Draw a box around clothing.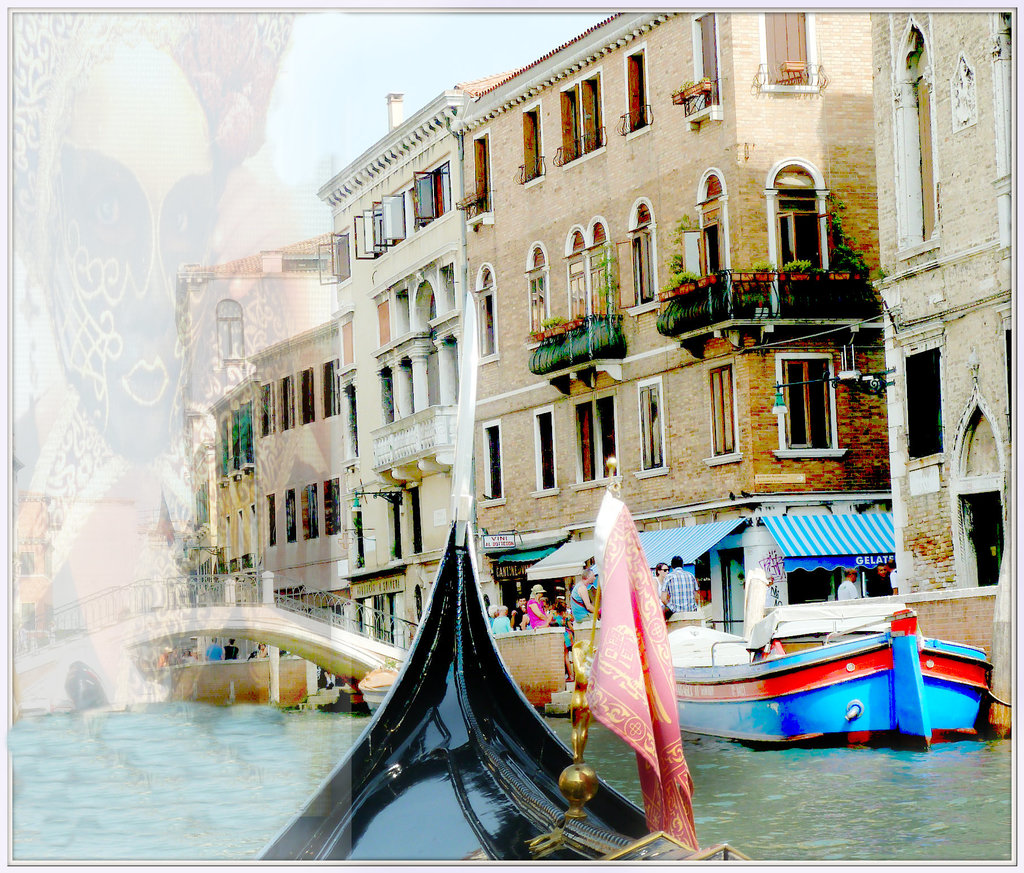
(left=656, top=563, right=704, bottom=617).
